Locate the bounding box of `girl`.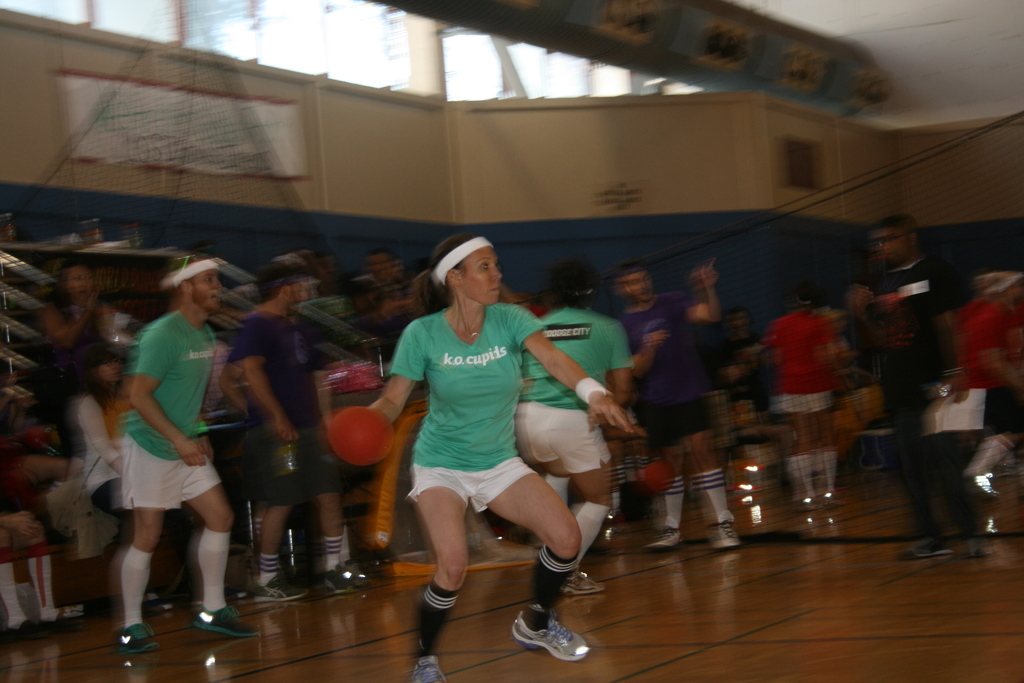
Bounding box: box=[79, 352, 203, 607].
